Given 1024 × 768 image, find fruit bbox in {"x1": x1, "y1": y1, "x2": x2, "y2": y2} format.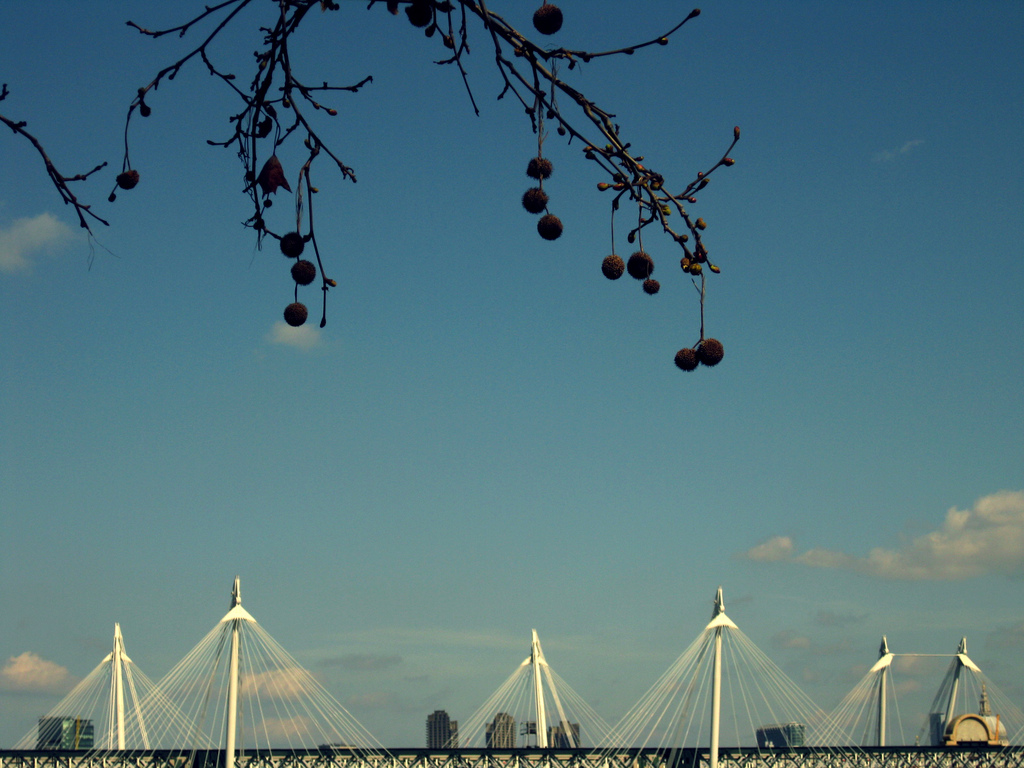
{"x1": 642, "y1": 278, "x2": 660, "y2": 294}.
